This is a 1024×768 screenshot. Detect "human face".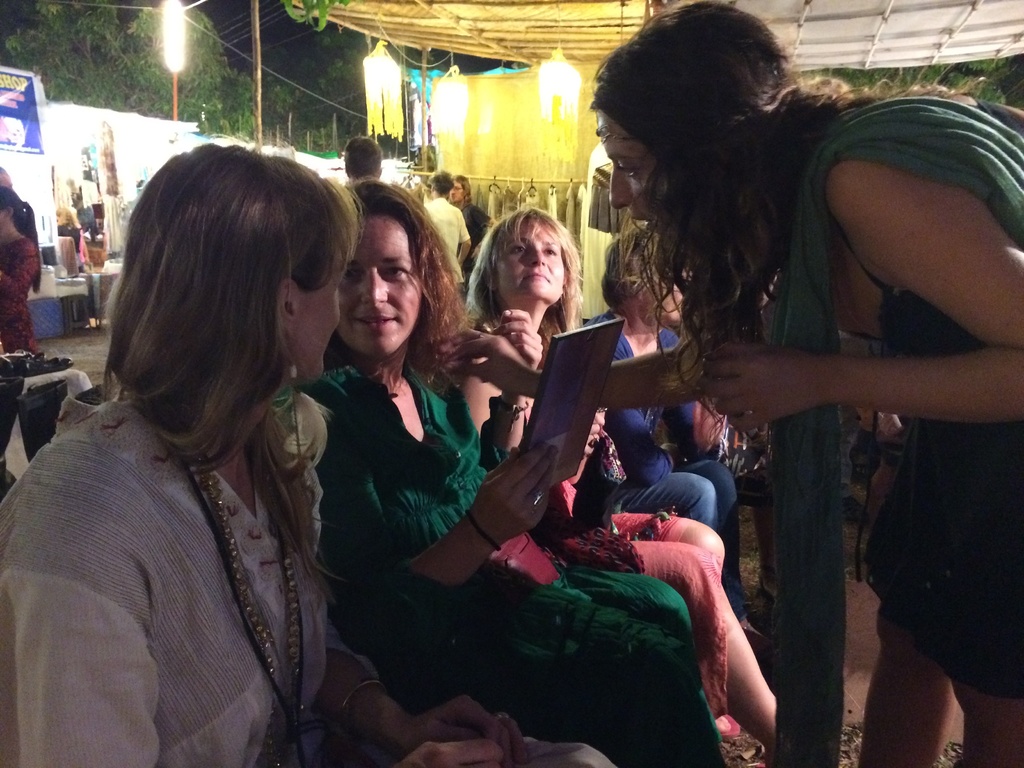
(x1=292, y1=262, x2=346, y2=385).
